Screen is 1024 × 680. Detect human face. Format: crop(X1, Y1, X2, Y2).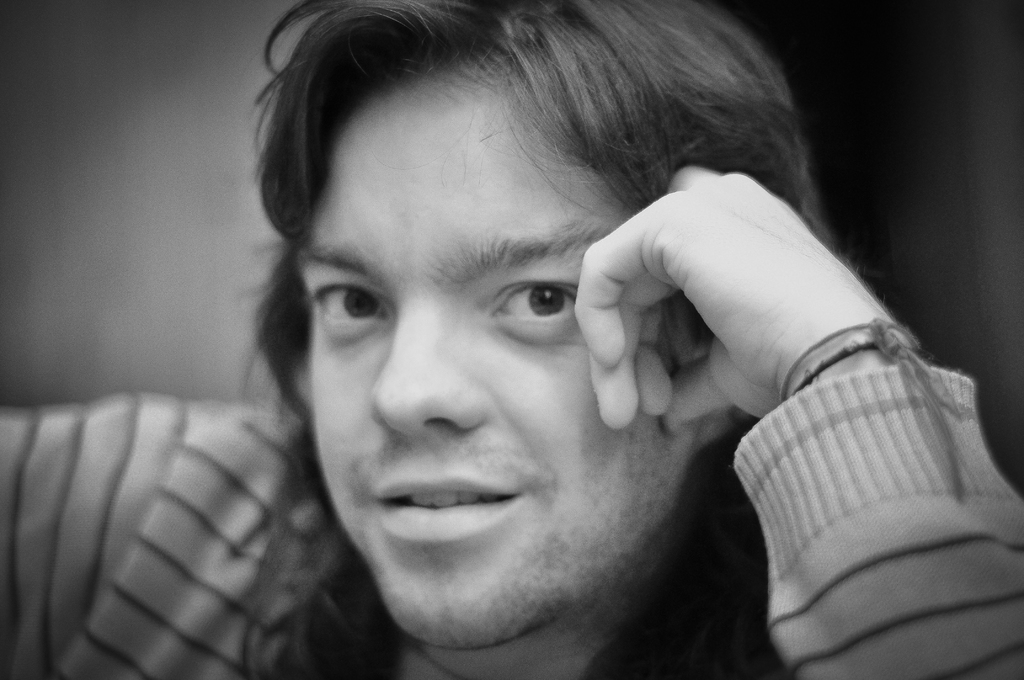
crop(301, 71, 700, 644).
